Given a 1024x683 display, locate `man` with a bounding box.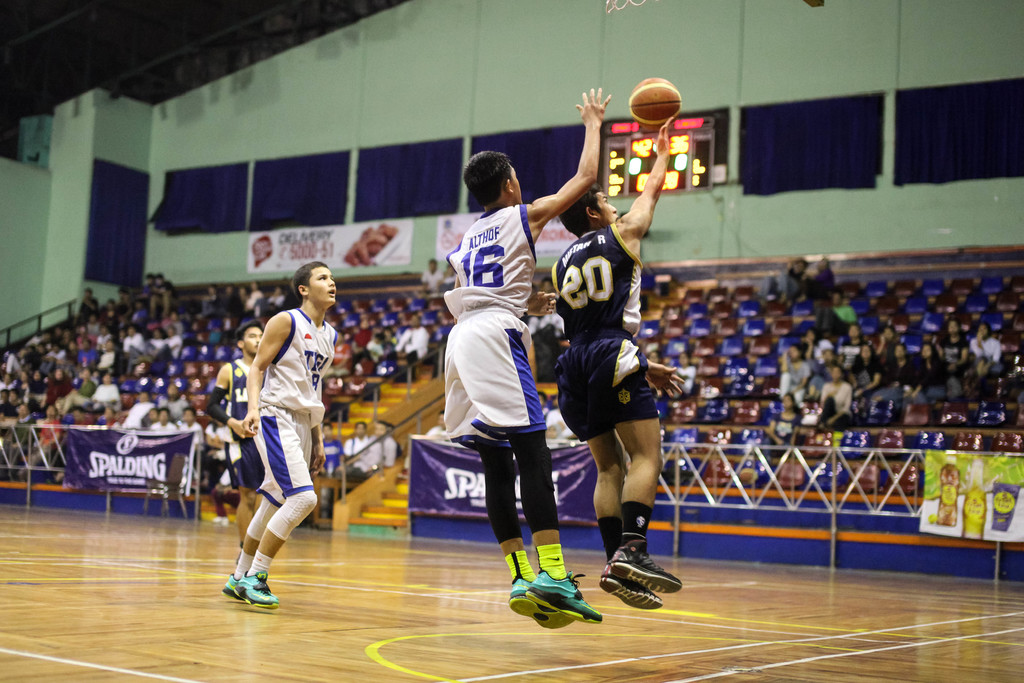
Located: region(314, 425, 344, 475).
